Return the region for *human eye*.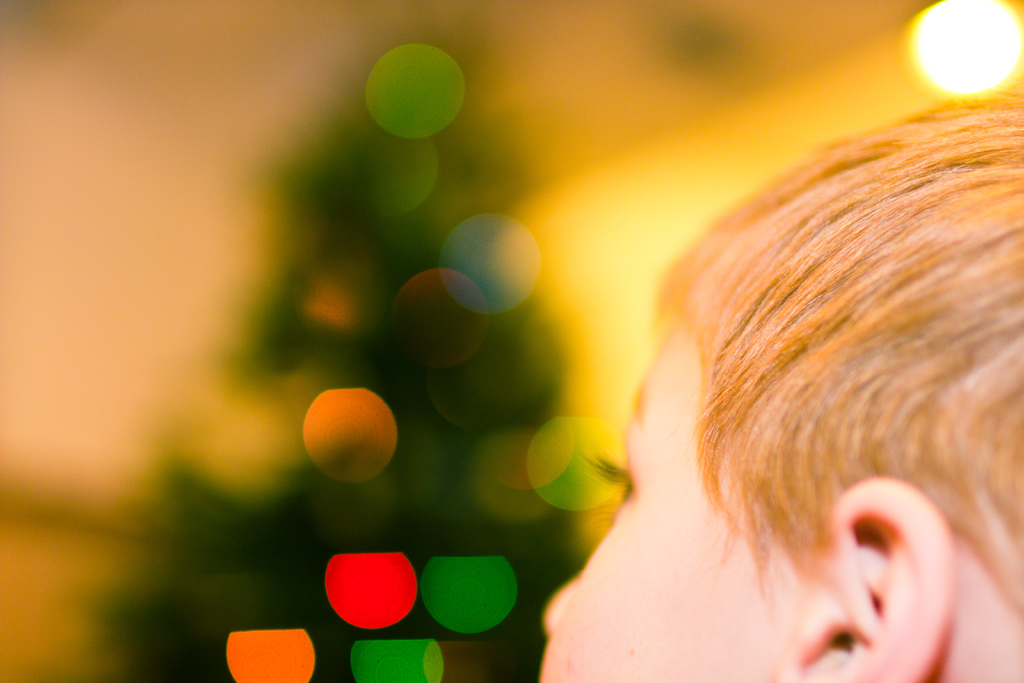
(570, 445, 645, 527).
